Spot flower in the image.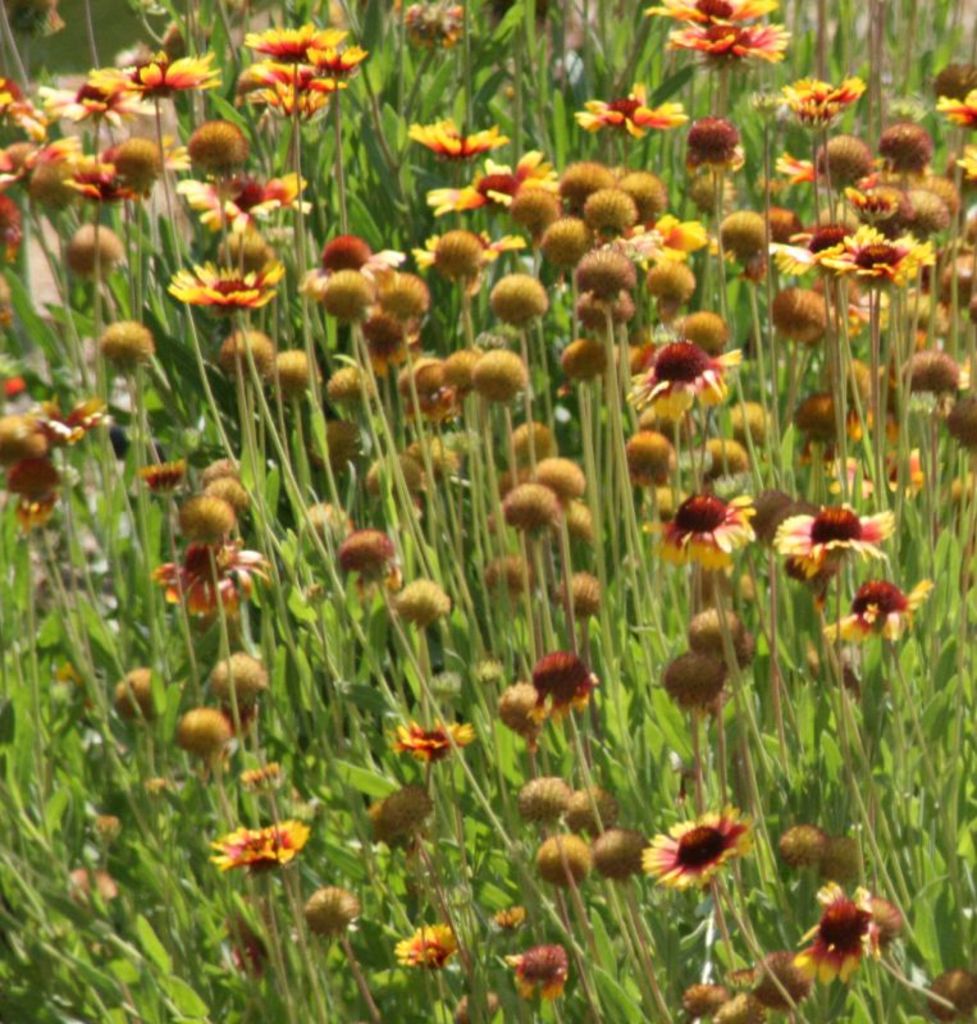
flower found at x1=173 y1=255 x2=283 y2=303.
